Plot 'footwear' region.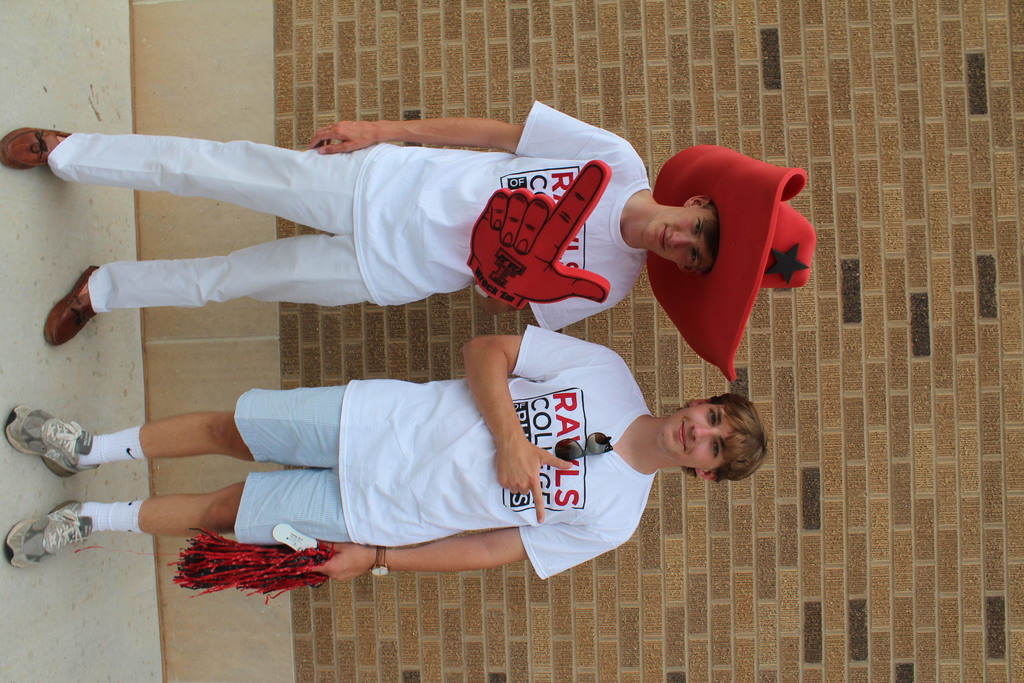
Plotted at left=0, top=126, right=75, bottom=173.
